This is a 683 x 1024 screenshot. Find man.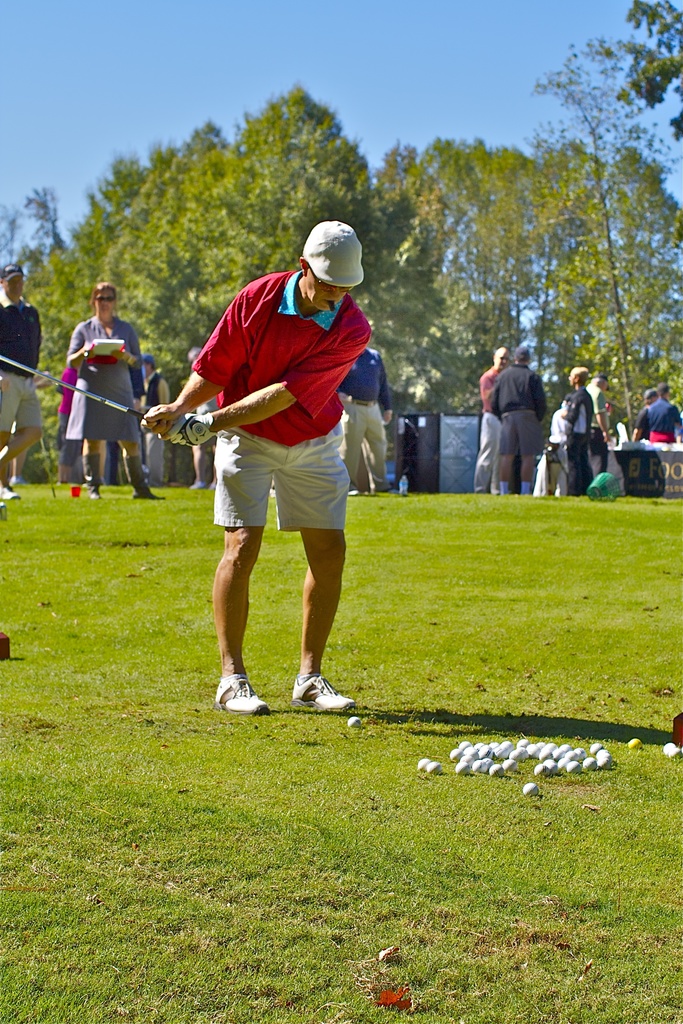
Bounding box: [left=183, top=342, right=232, bottom=487].
